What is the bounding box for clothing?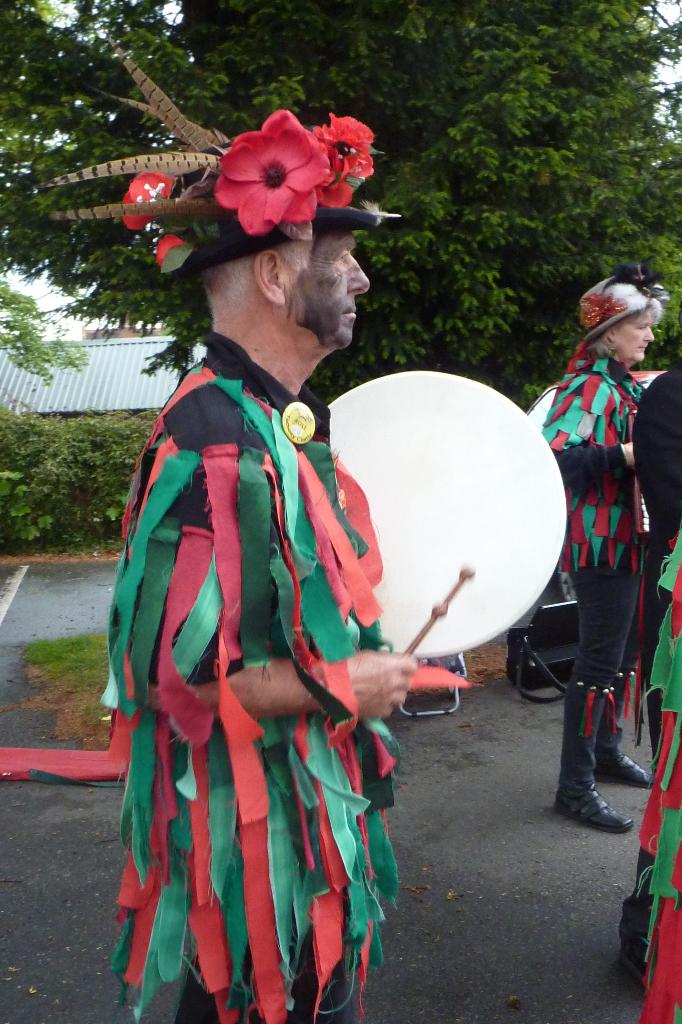
x1=570 y1=570 x2=640 y2=696.
